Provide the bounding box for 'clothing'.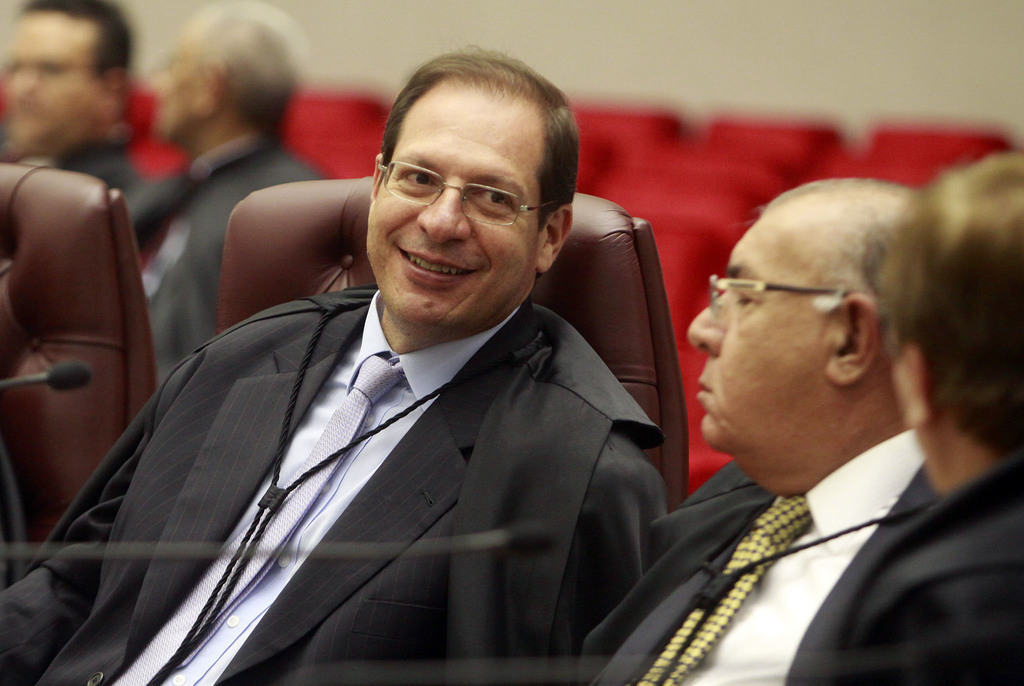
(45,142,138,210).
